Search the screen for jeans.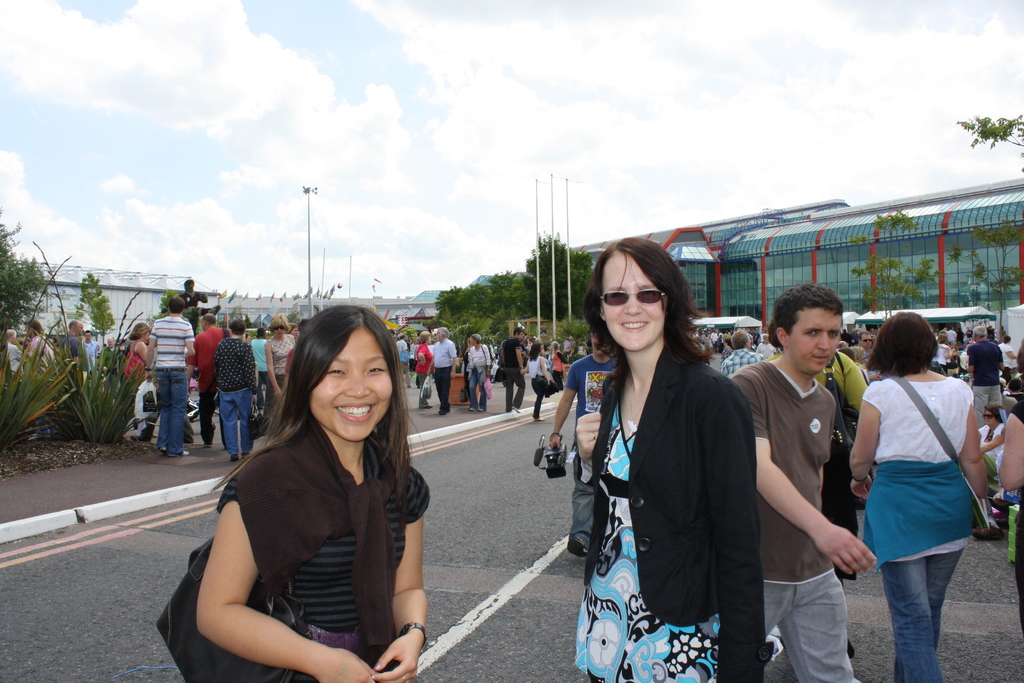
Found at (x1=429, y1=366, x2=452, y2=409).
